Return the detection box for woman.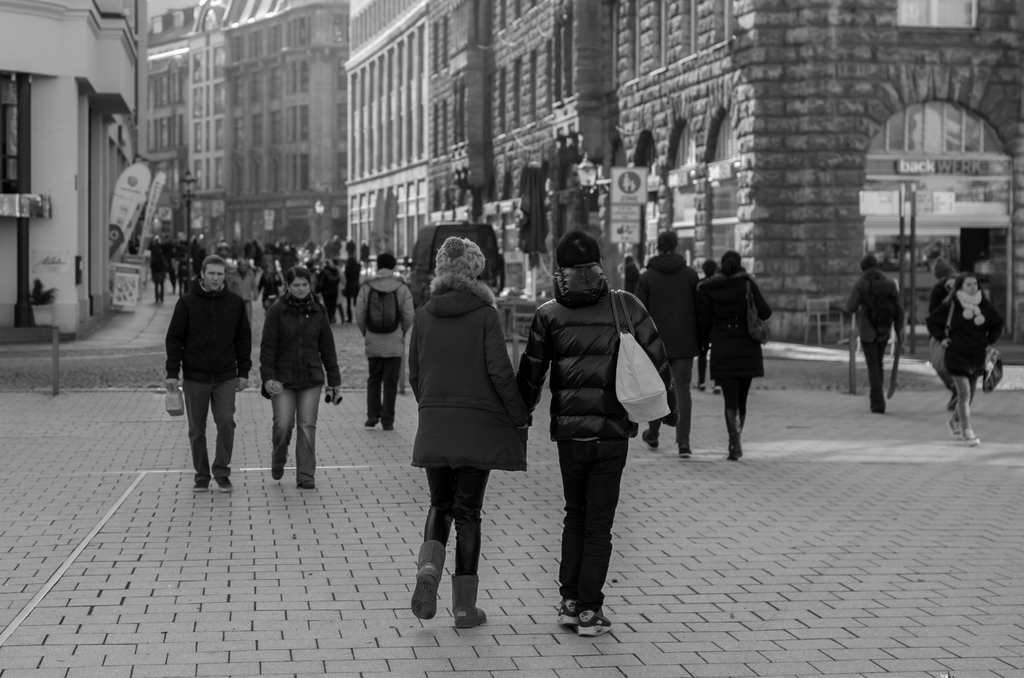
(259,264,342,488).
